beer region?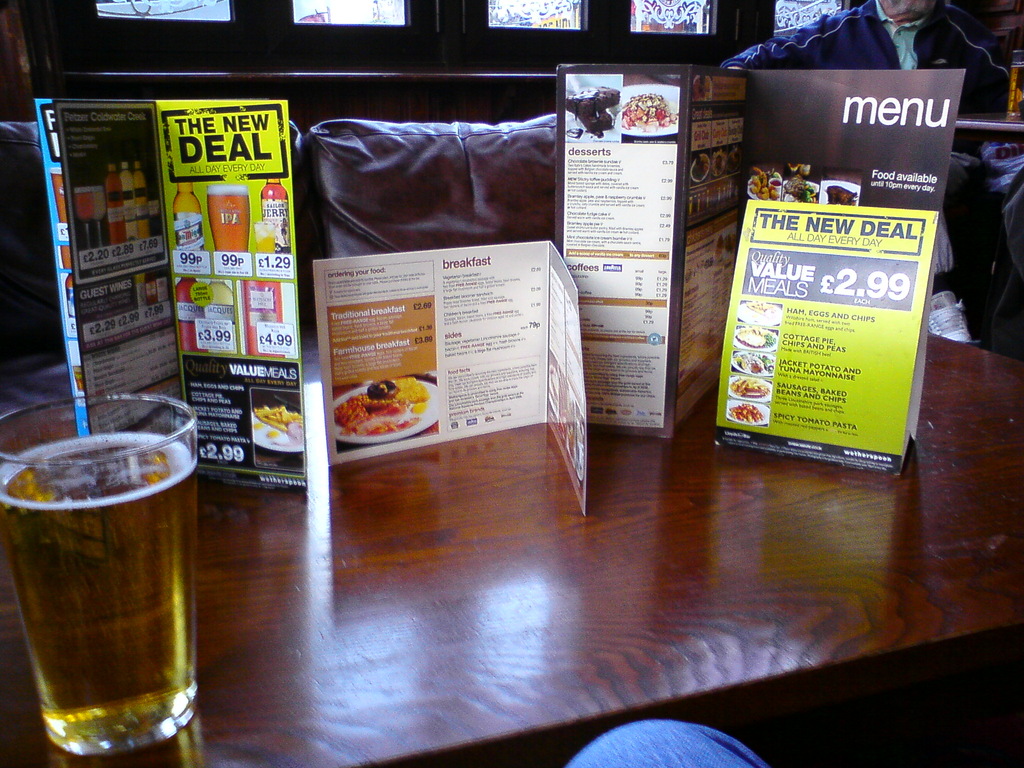
(12, 414, 204, 747)
